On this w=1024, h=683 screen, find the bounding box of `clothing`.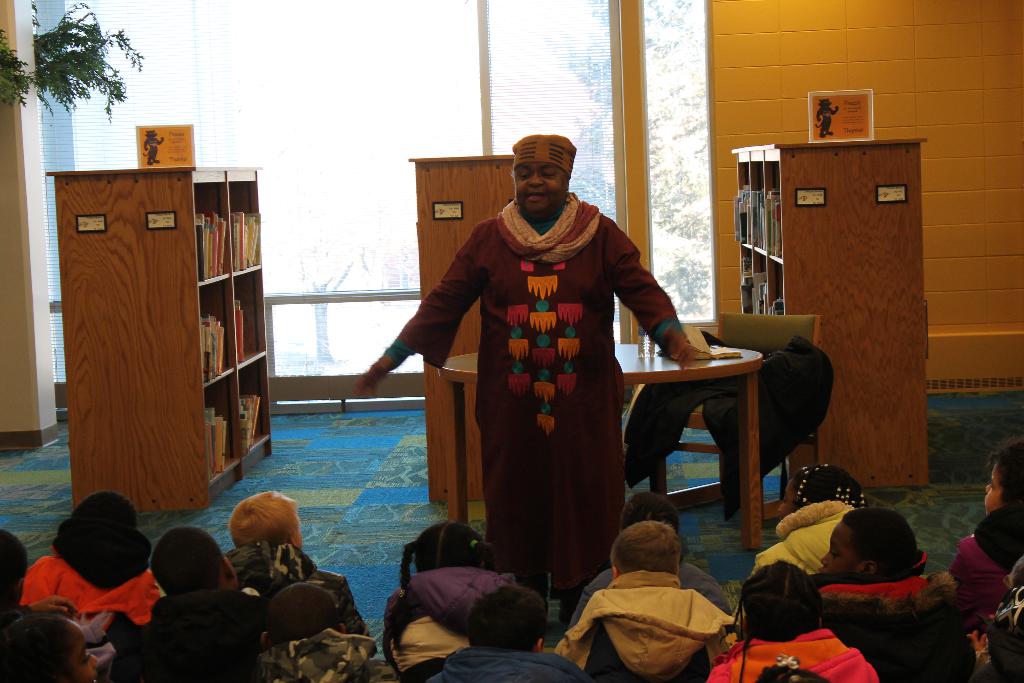
Bounding box: box=[227, 539, 374, 643].
